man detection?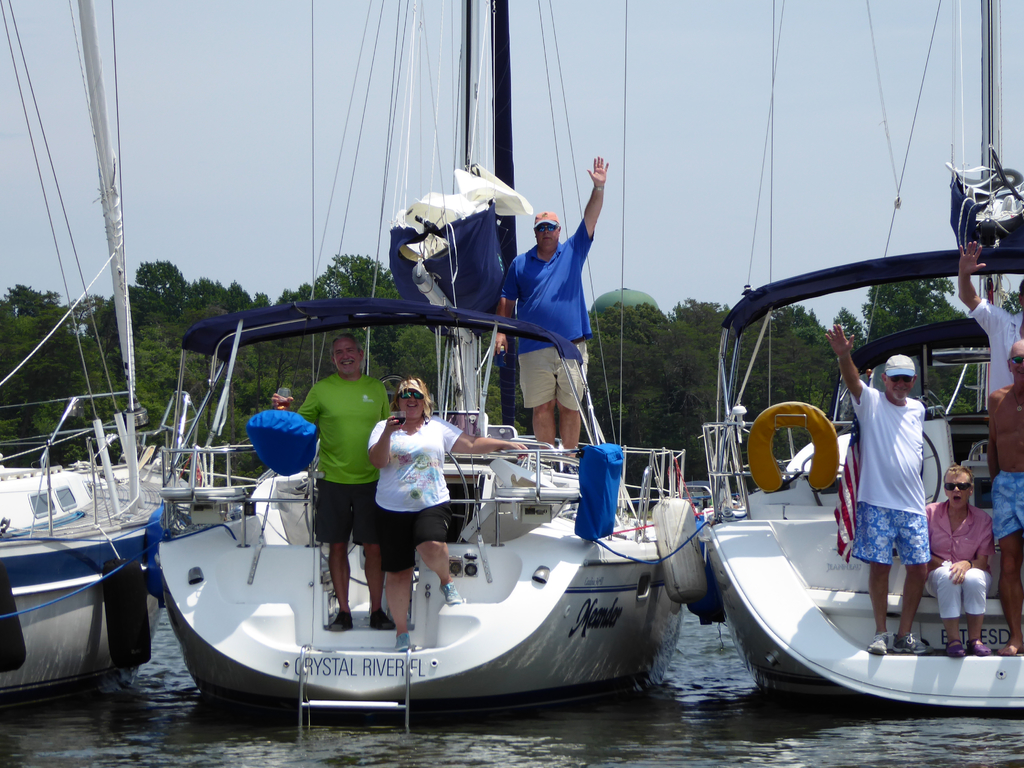
Rect(266, 332, 399, 630)
